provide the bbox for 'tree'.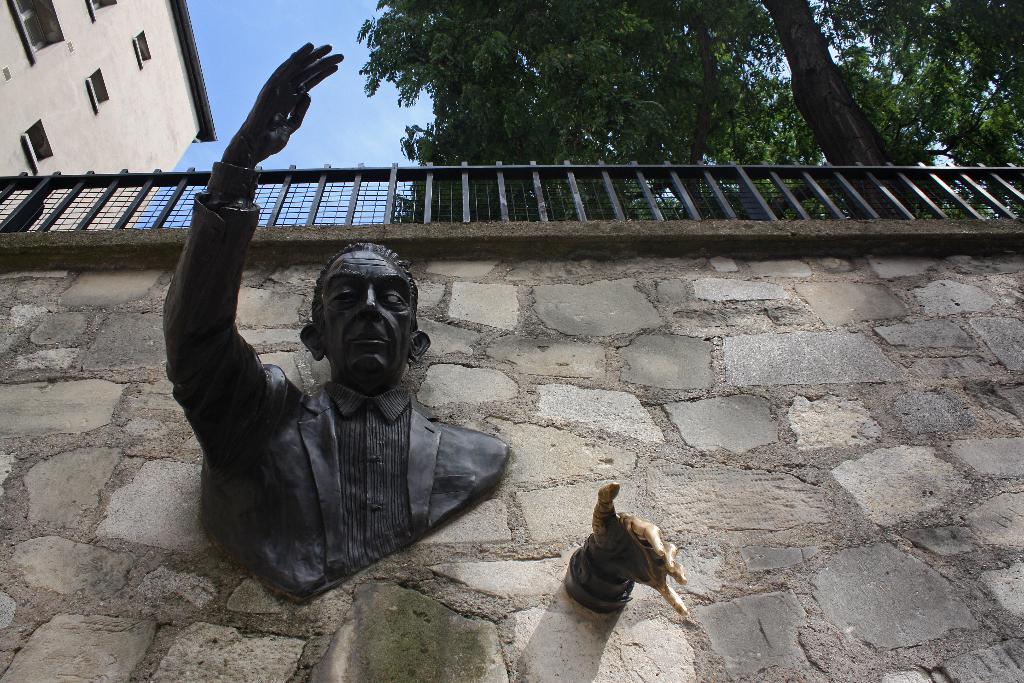
box(351, 0, 1023, 228).
